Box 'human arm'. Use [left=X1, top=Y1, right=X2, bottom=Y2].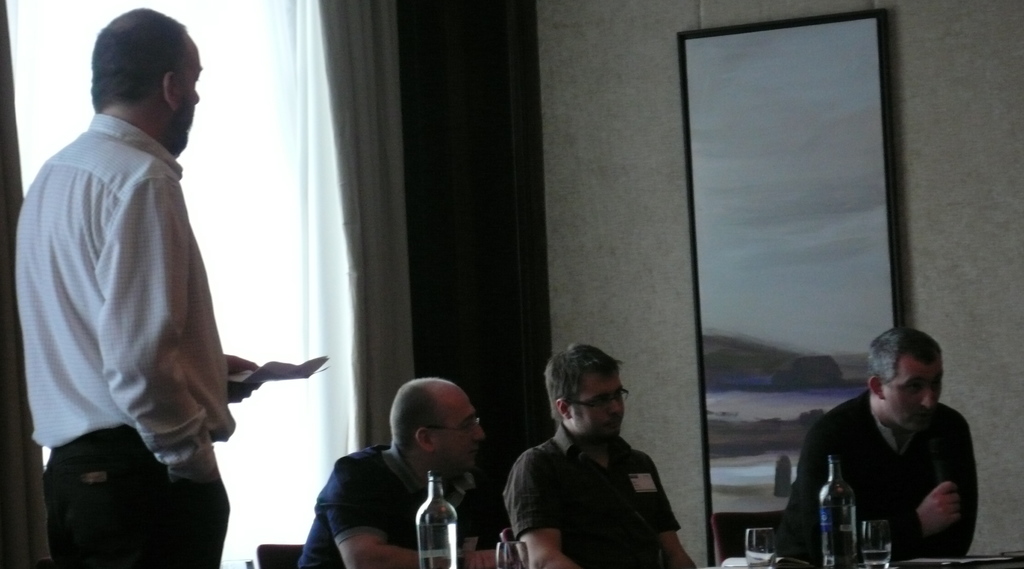
[left=504, top=452, right=582, bottom=568].
